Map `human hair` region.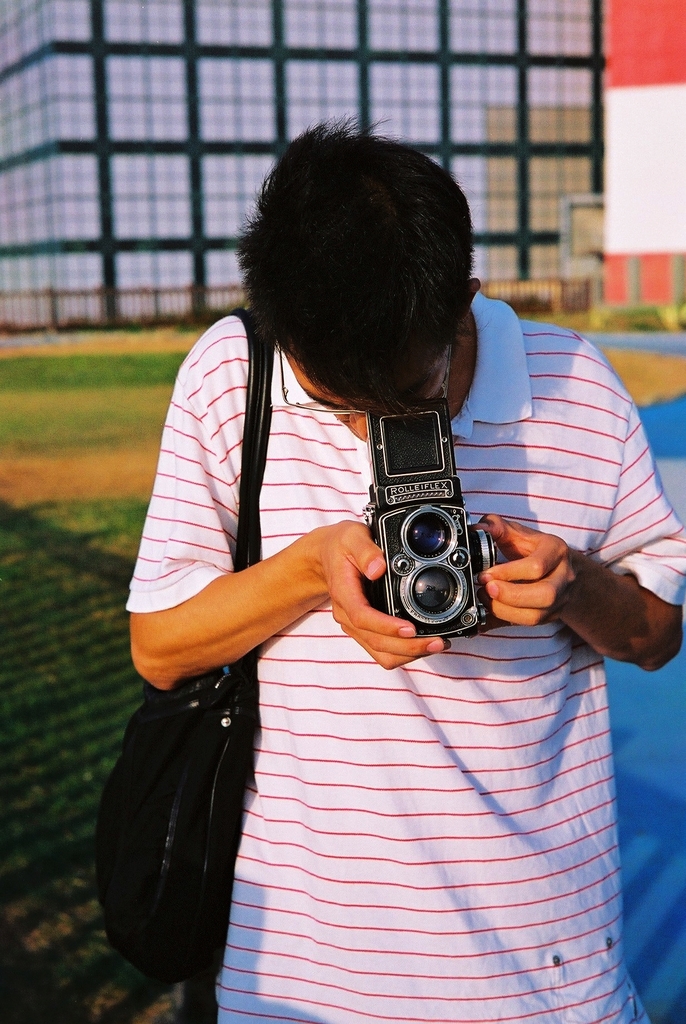
Mapped to crop(244, 120, 496, 401).
